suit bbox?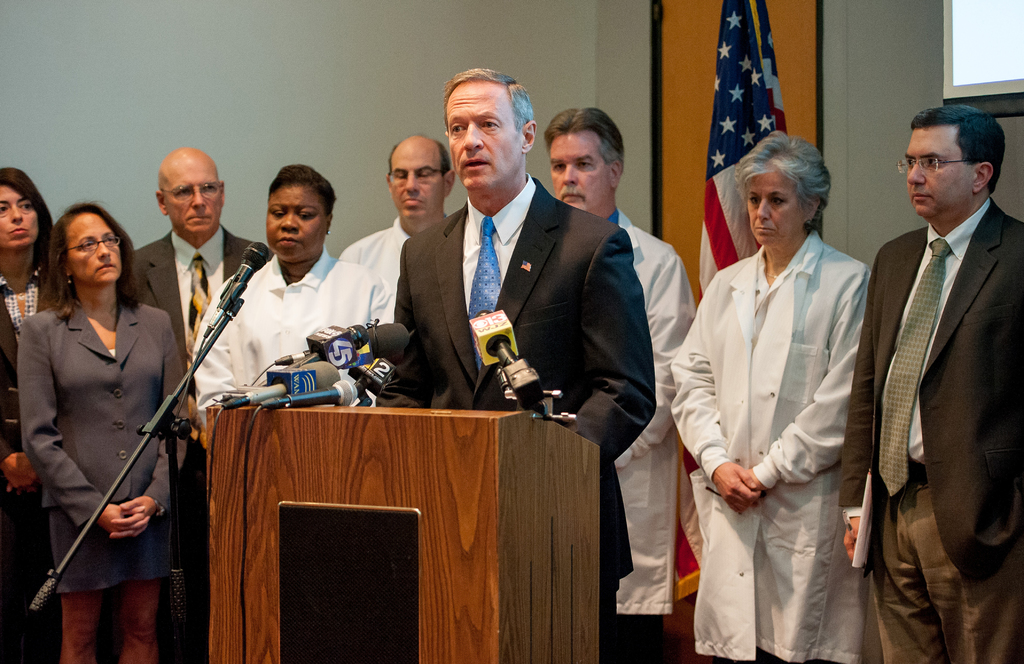
select_region(0, 264, 56, 663)
